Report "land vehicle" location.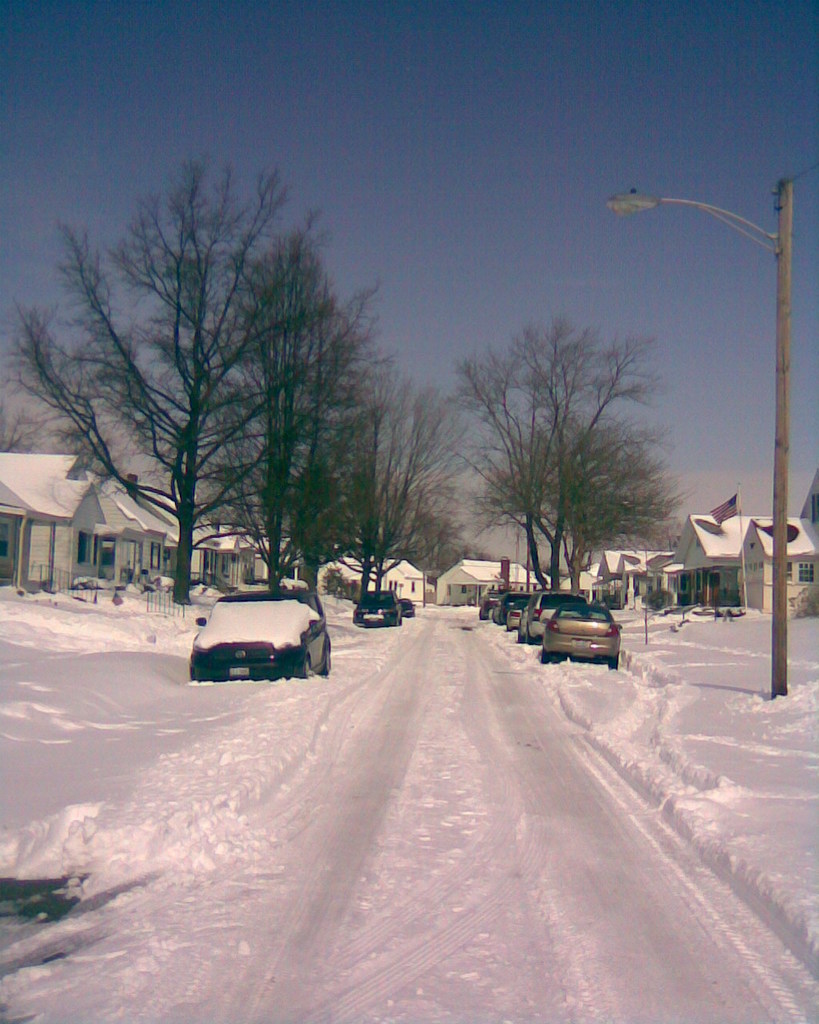
Report: [x1=517, y1=590, x2=589, y2=645].
